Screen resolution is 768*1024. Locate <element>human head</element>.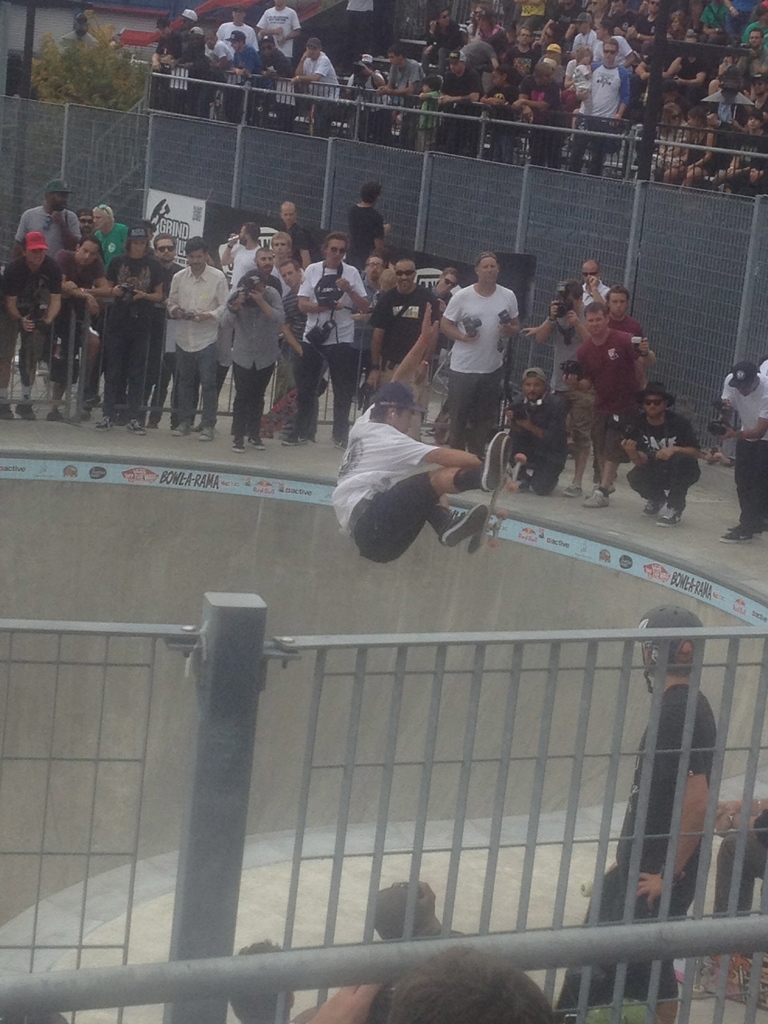
<region>362, 176, 385, 212</region>.
